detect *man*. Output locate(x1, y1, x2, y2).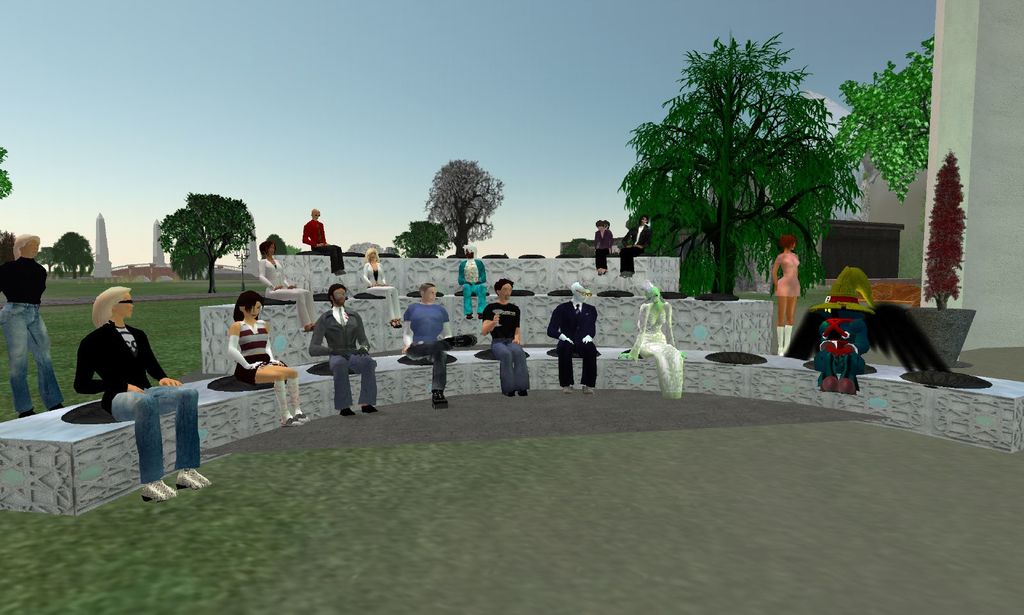
locate(407, 280, 478, 410).
